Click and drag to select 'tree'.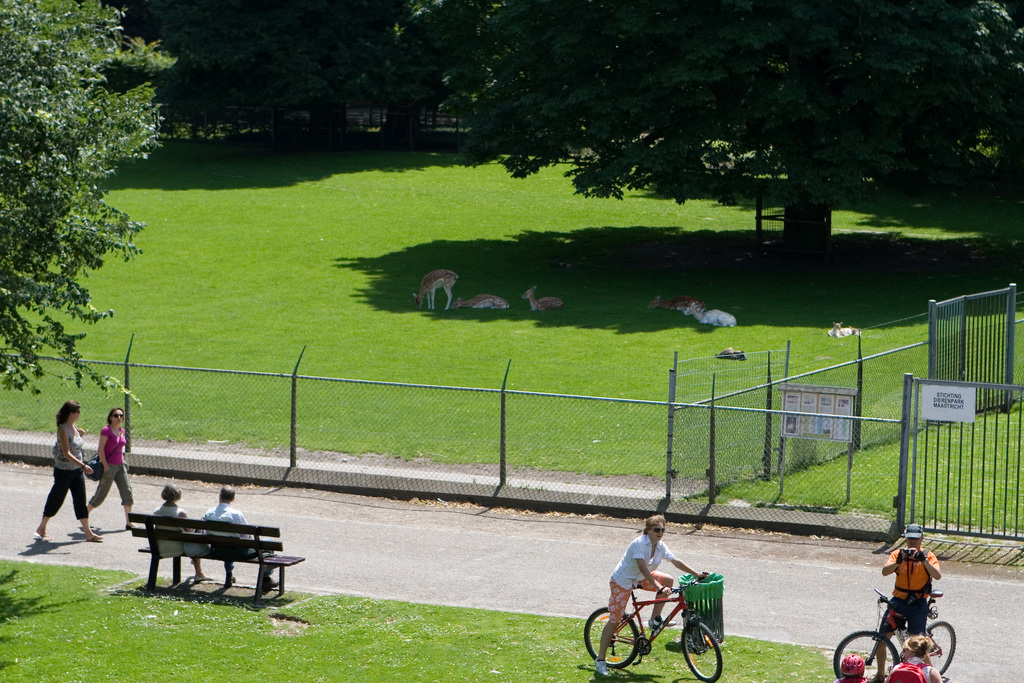
Selection: detection(403, 0, 1023, 251).
